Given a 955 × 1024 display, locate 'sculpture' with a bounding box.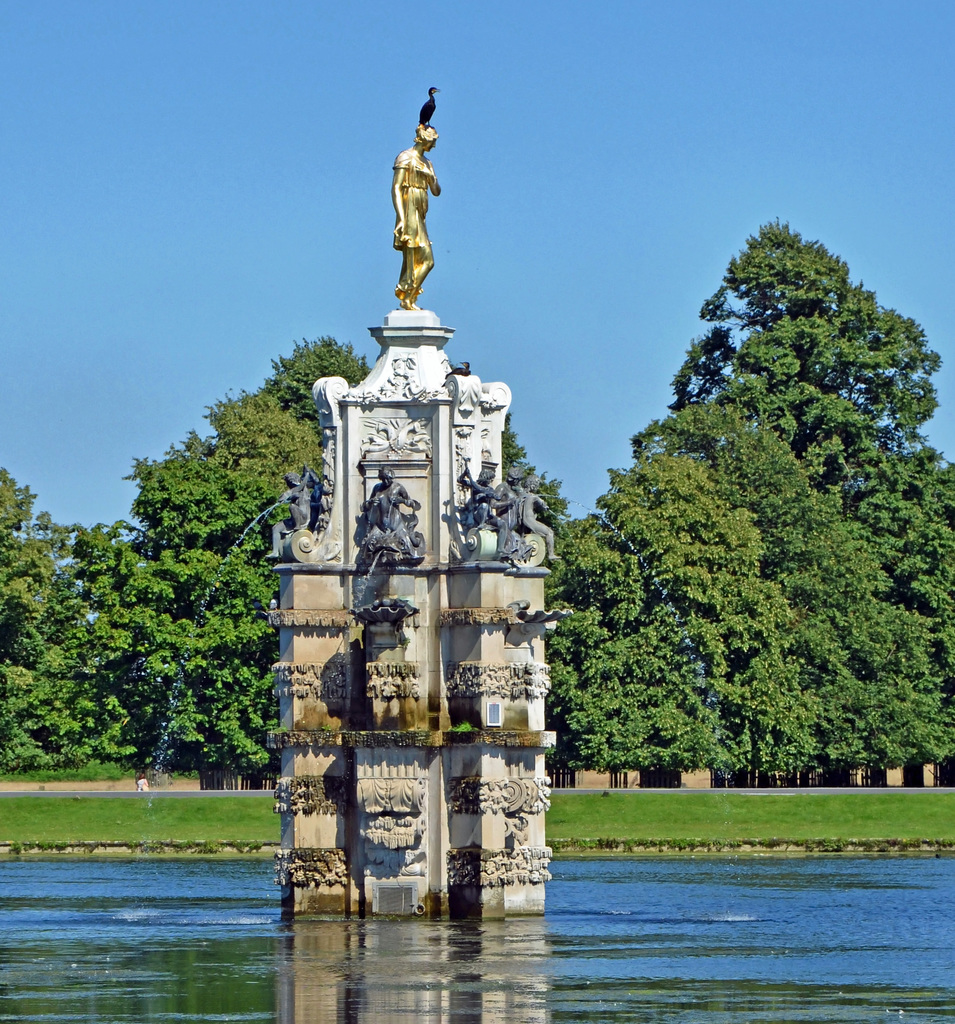
Located: locate(428, 426, 566, 567).
